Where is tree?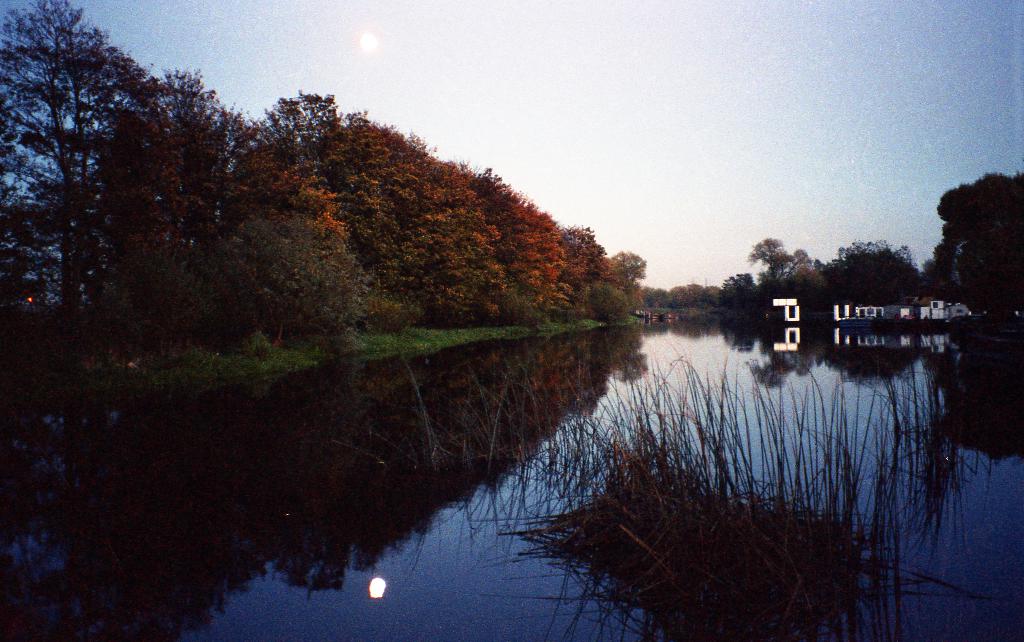
box(721, 227, 916, 304).
